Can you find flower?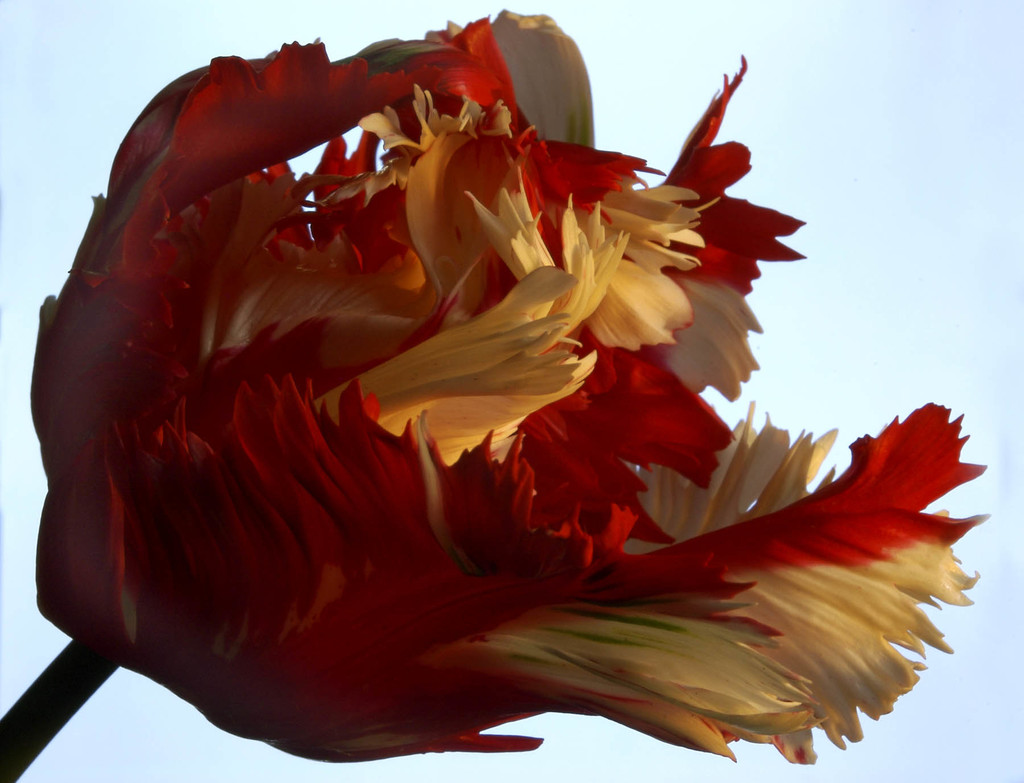
Yes, bounding box: (x1=33, y1=63, x2=947, y2=746).
